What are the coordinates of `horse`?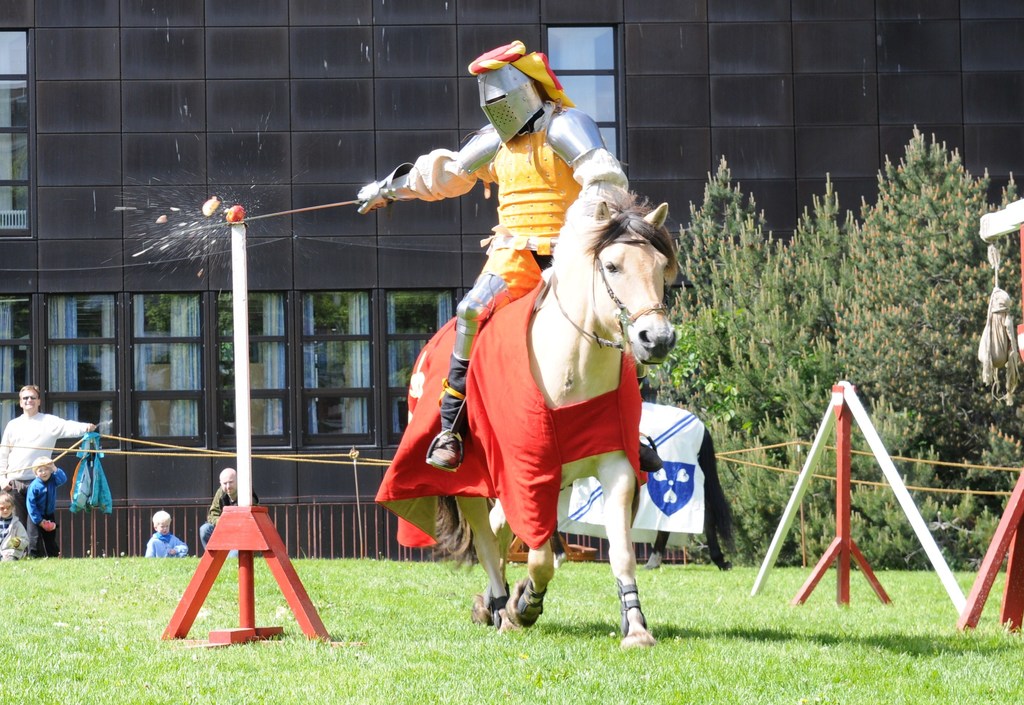
left=433, top=189, right=682, bottom=653.
